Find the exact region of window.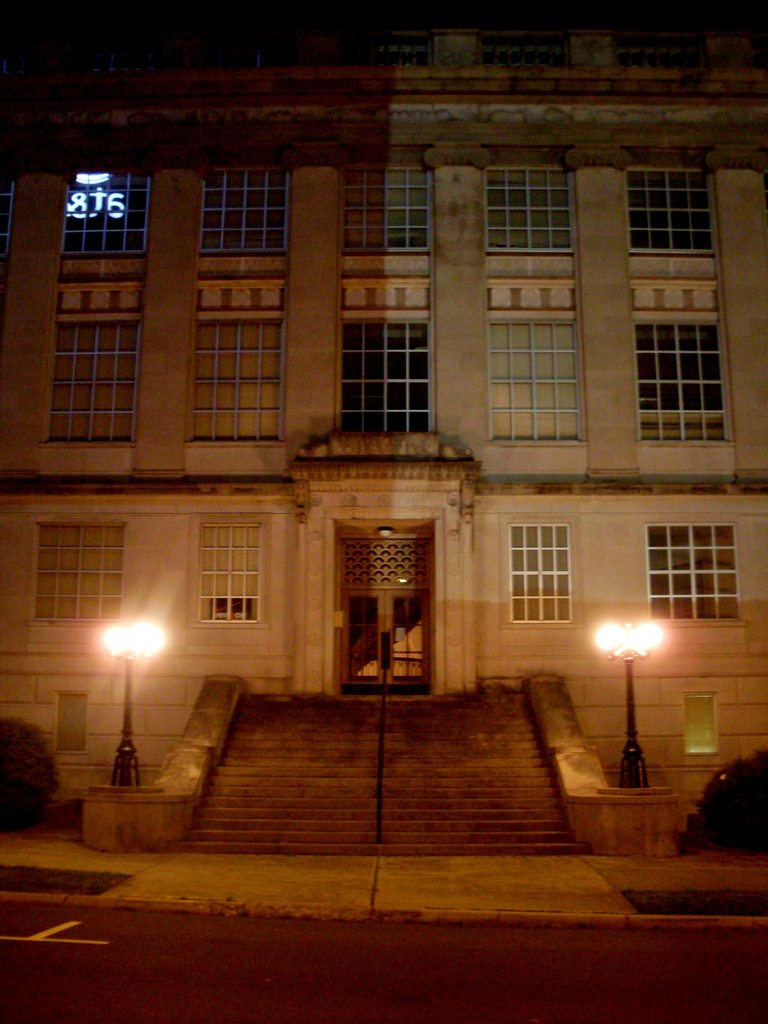
Exact region: (194,174,298,257).
